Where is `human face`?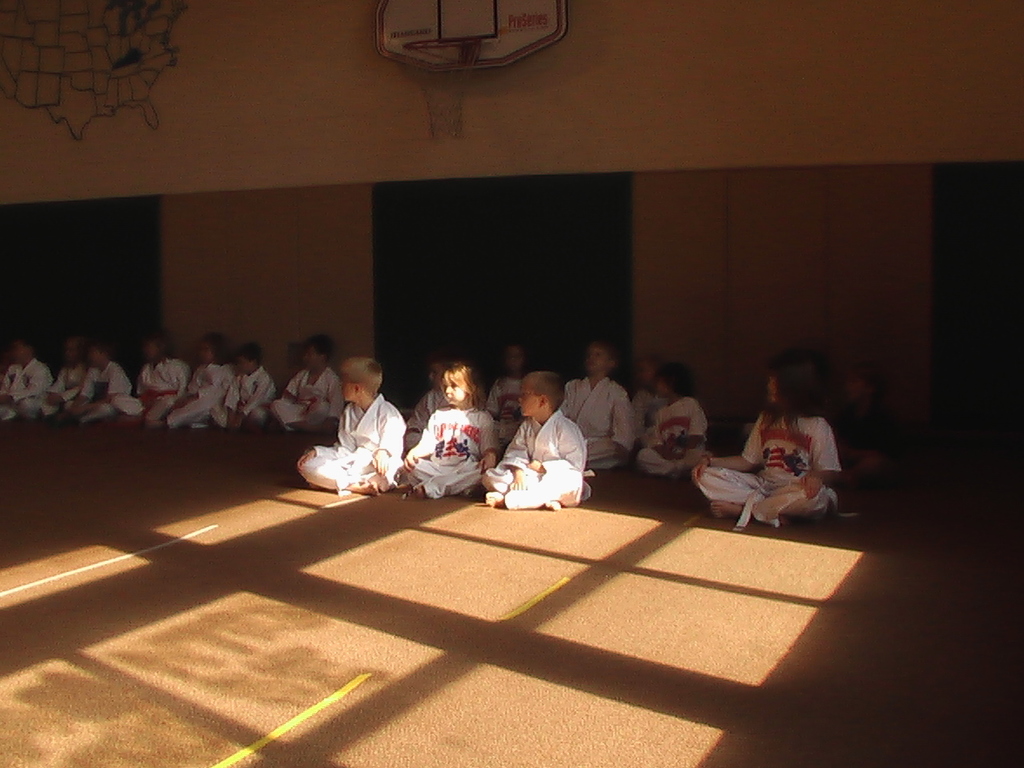
[430,366,442,390].
